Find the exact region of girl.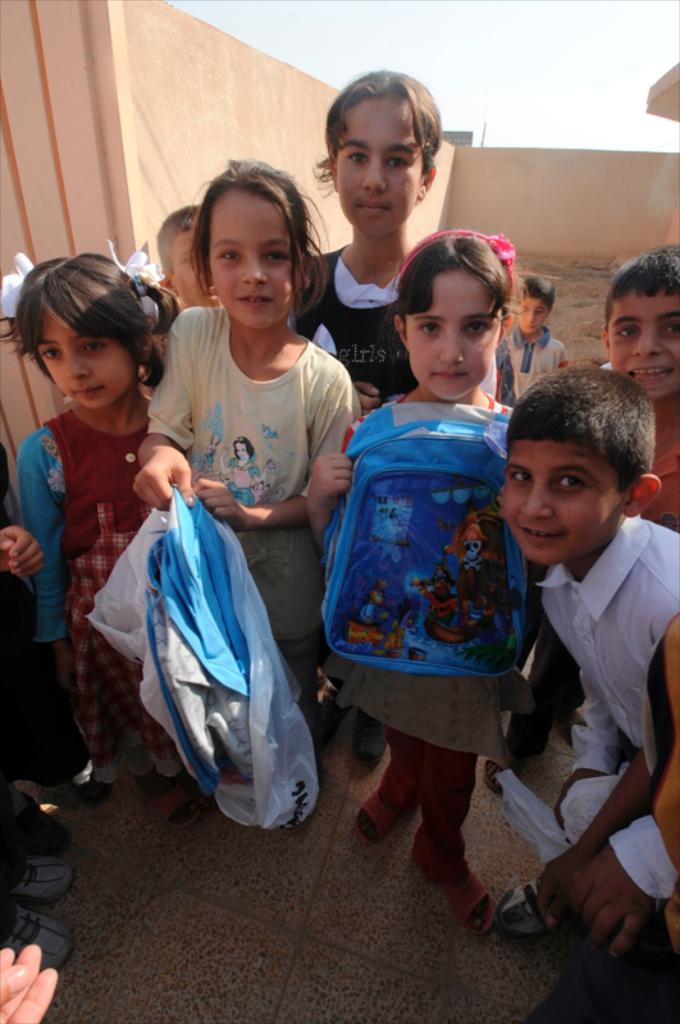
Exact region: box=[165, 175, 402, 644].
